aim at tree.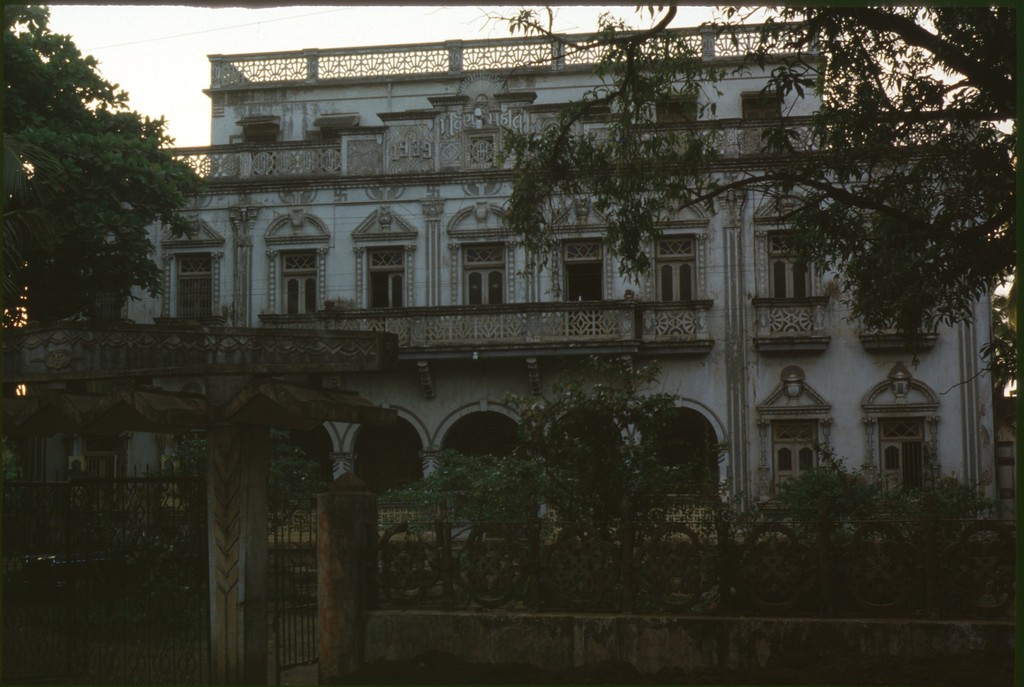
Aimed at select_region(479, 2, 1023, 622).
